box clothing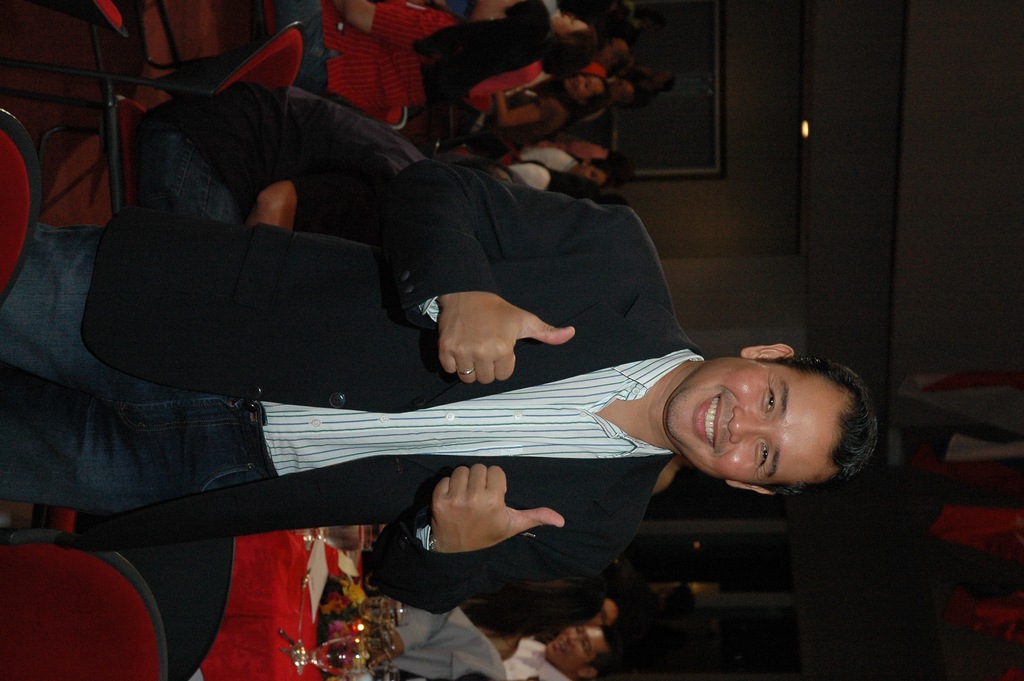
box(271, 0, 438, 99)
